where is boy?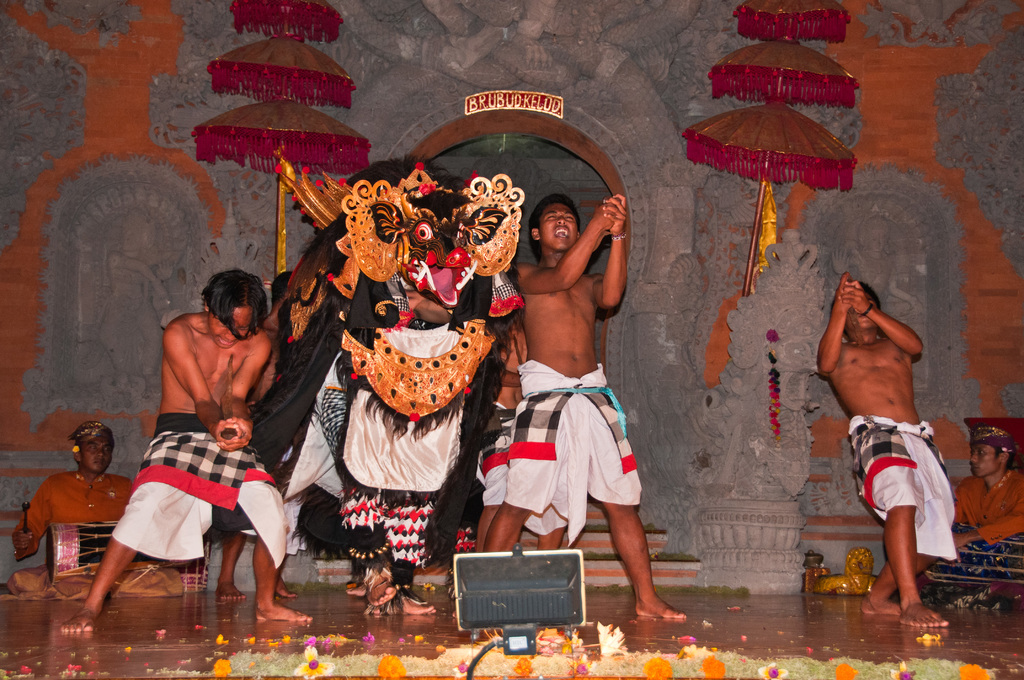
(x1=452, y1=314, x2=531, y2=620).
